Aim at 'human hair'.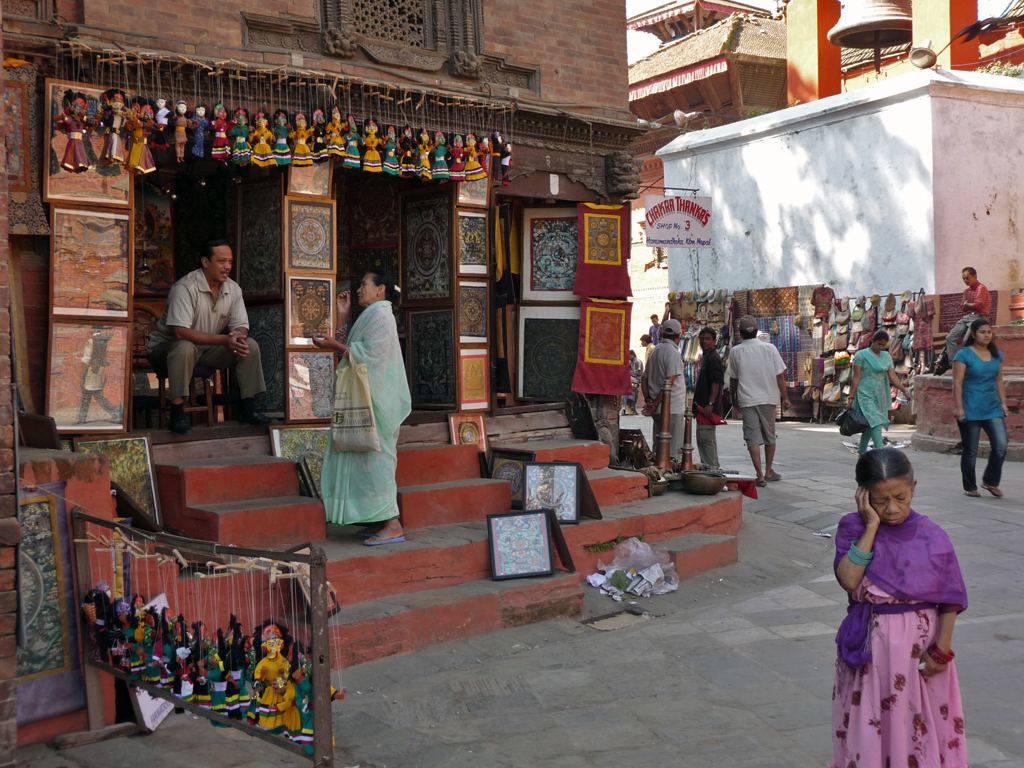
Aimed at bbox=(205, 236, 227, 257).
